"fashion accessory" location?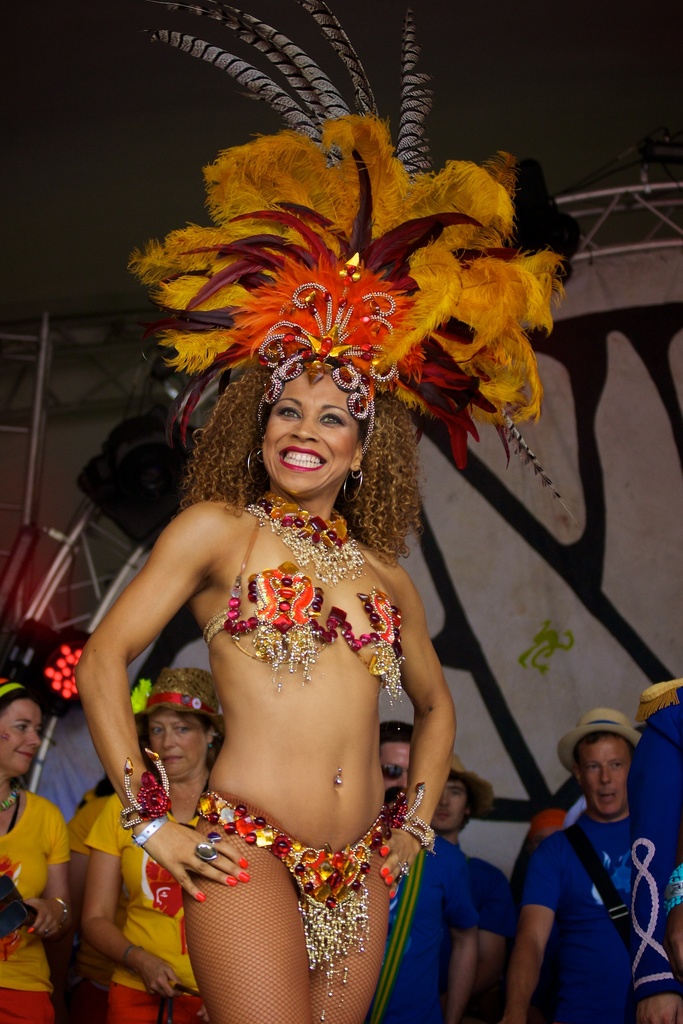
{"x1": 118, "y1": 745, "x2": 176, "y2": 832}
